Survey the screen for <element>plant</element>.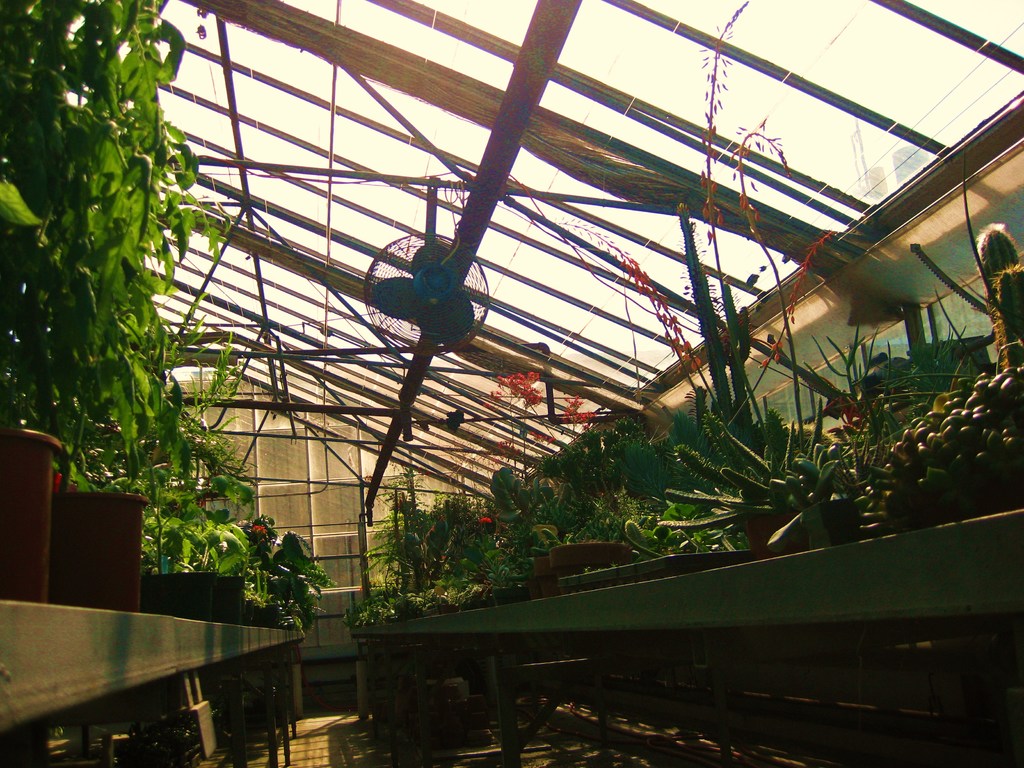
Survey found: detection(260, 508, 334, 636).
